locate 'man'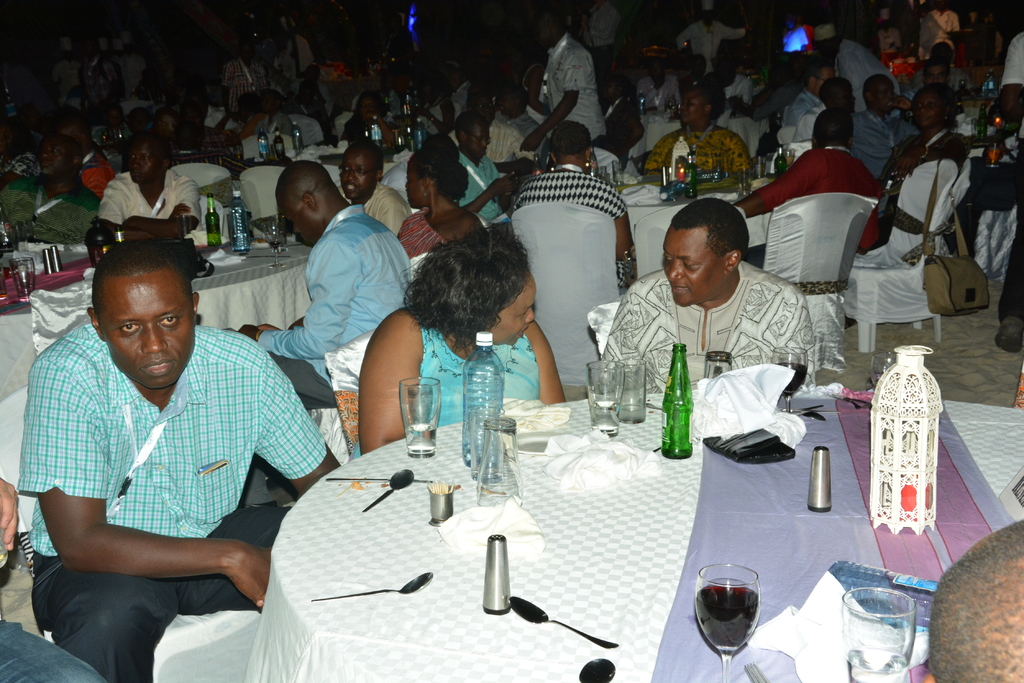
15:211:324:642
